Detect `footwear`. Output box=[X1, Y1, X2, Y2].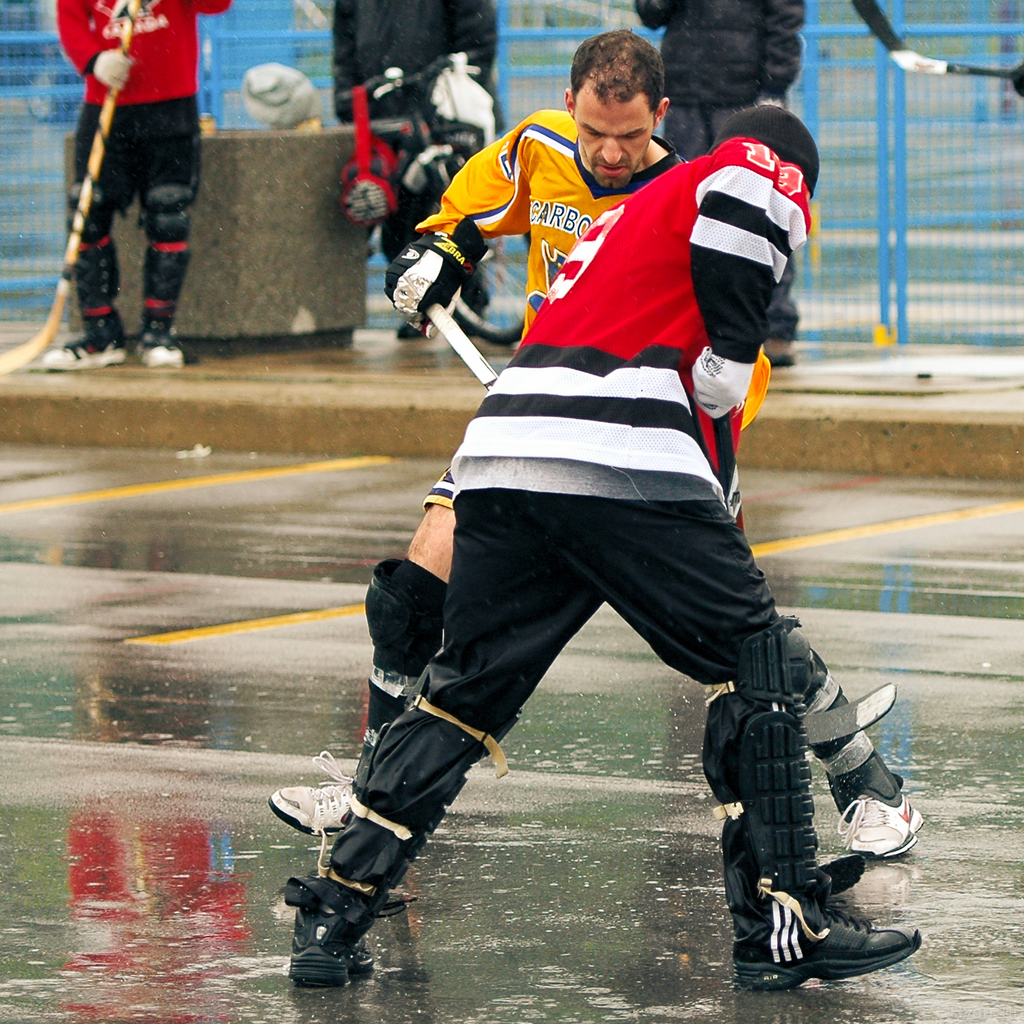
box=[267, 749, 385, 834].
